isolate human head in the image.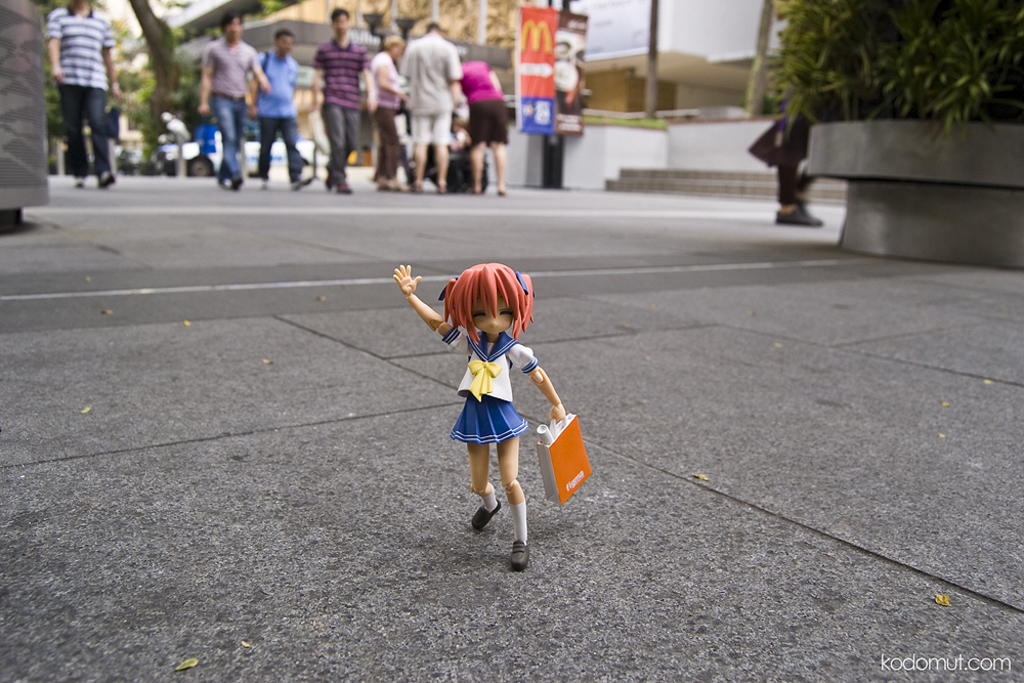
Isolated region: (327, 4, 350, 40).
